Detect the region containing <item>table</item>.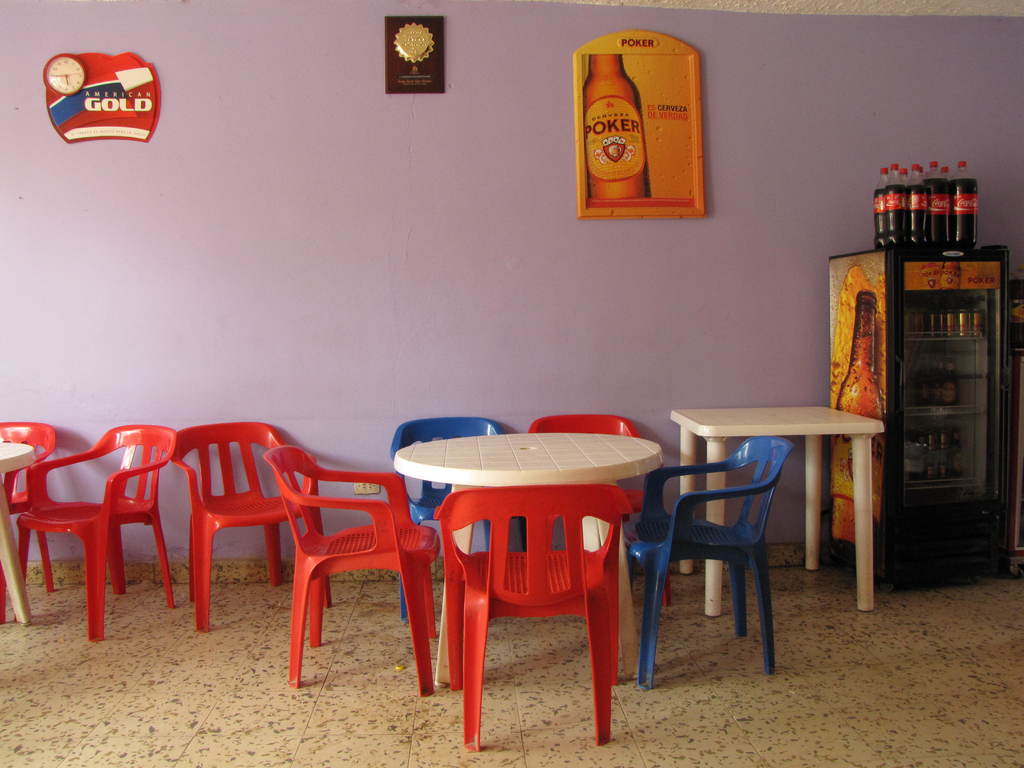
<bbox>0, 436, 35, 620</bbox>.
